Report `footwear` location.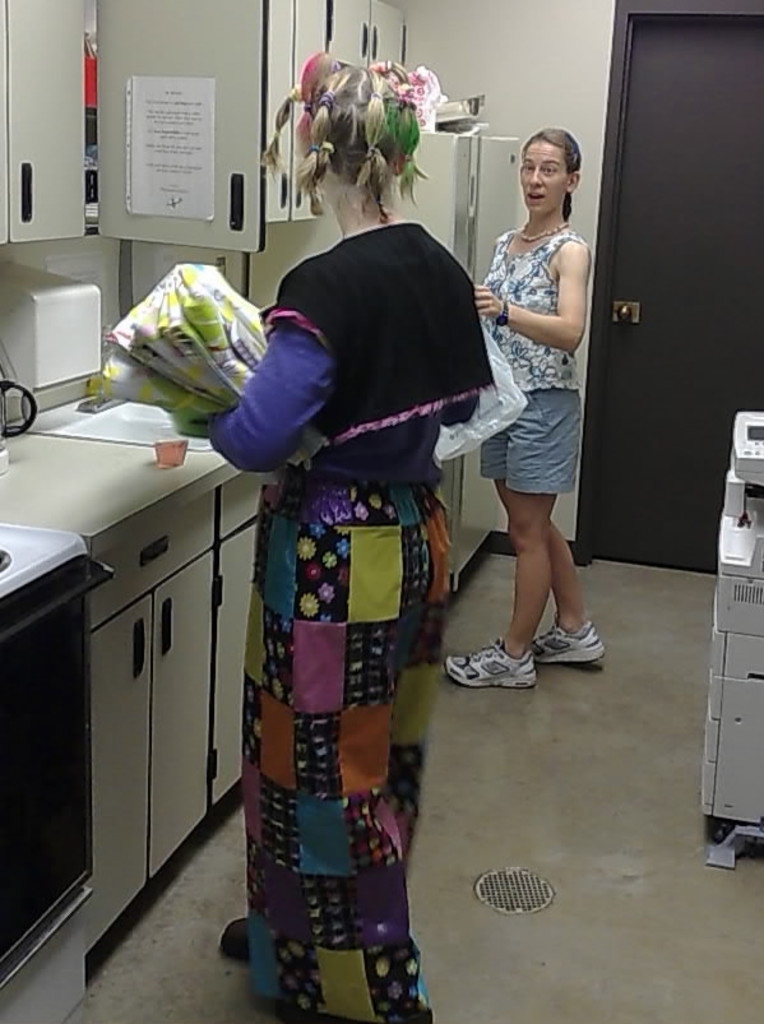
Report: select_region(522, 611, 612, 678).
